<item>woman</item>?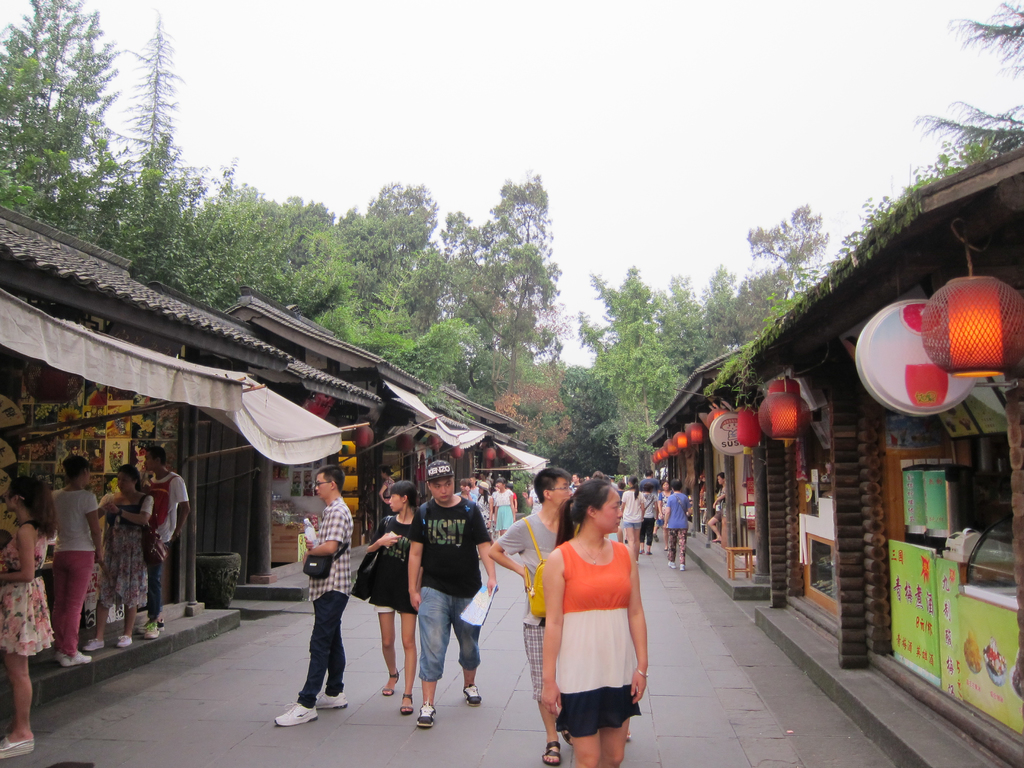
616,484,648,563
